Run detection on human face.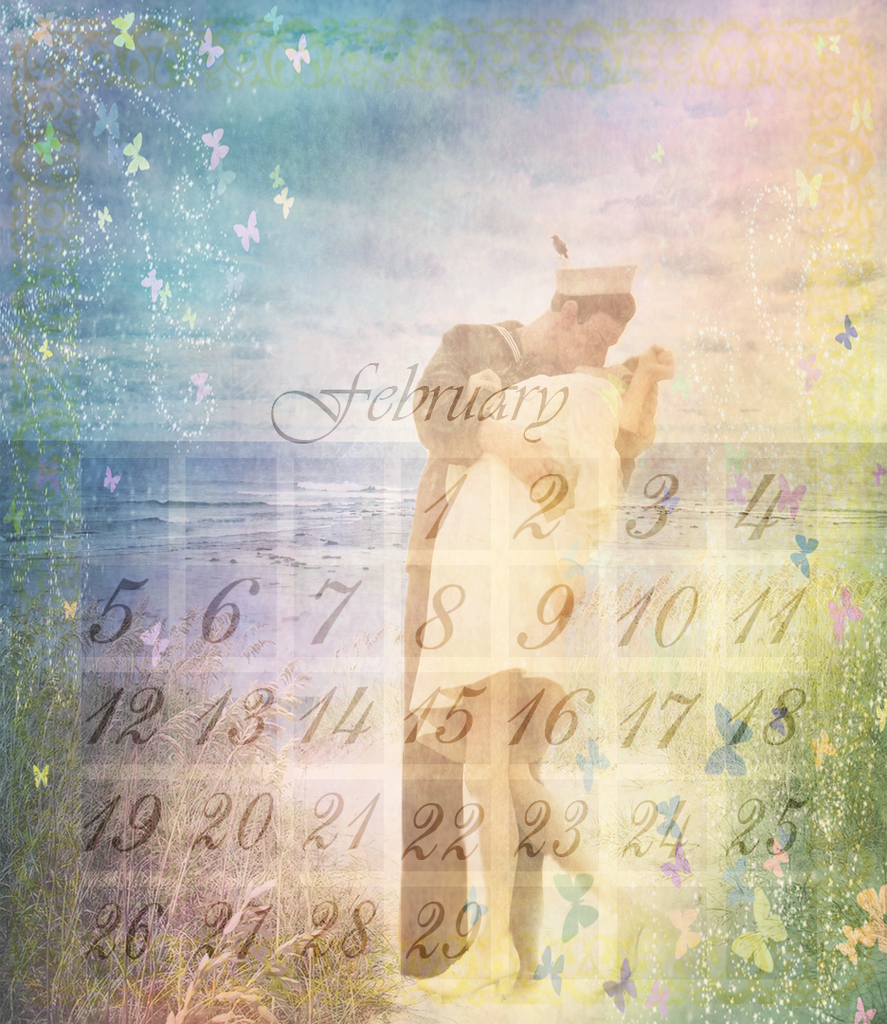
Result: (left=569, top=309, right=623, bottom=368).
